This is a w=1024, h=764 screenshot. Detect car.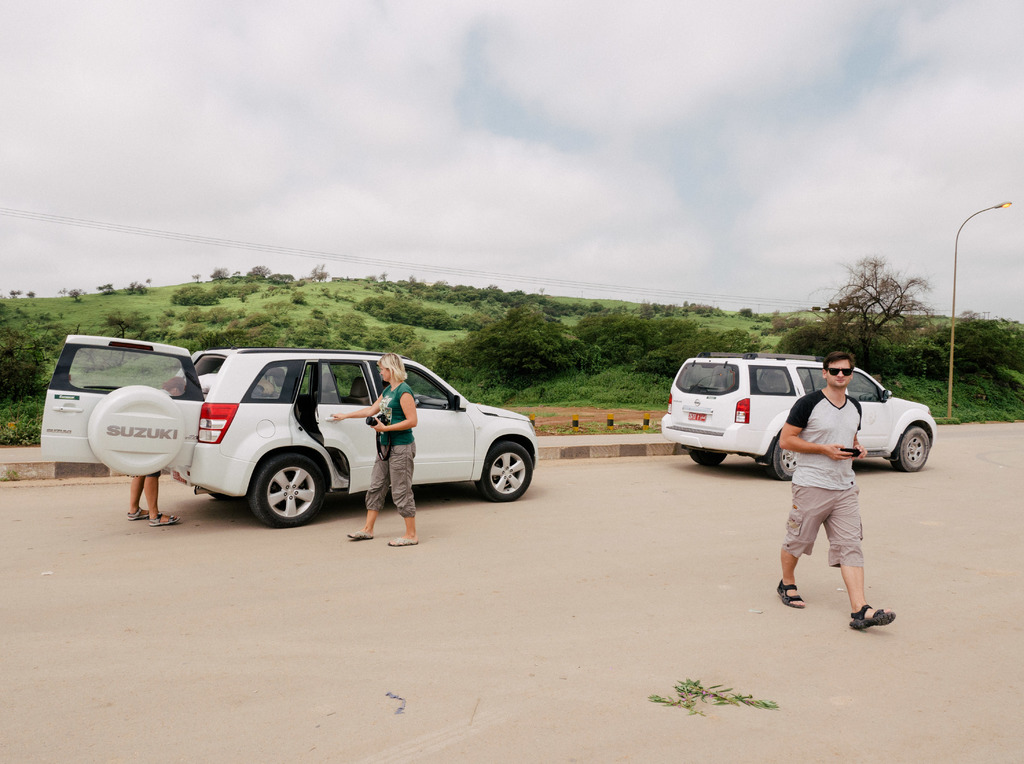
select_region(660, 350, 940, 482).
